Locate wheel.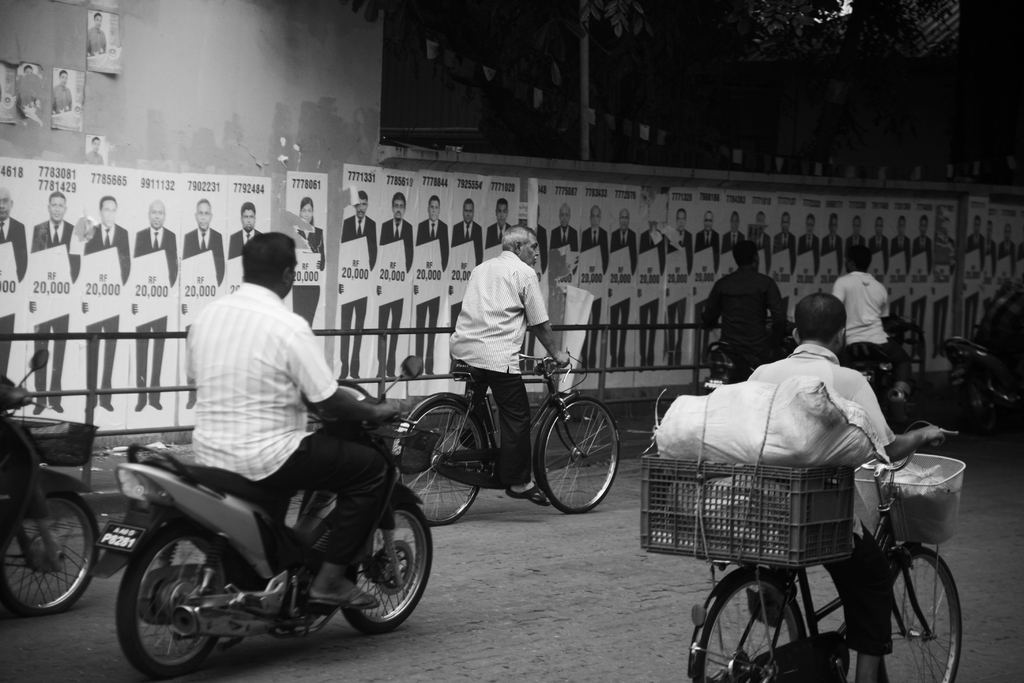
Bounding box: 884 547 963 682.
